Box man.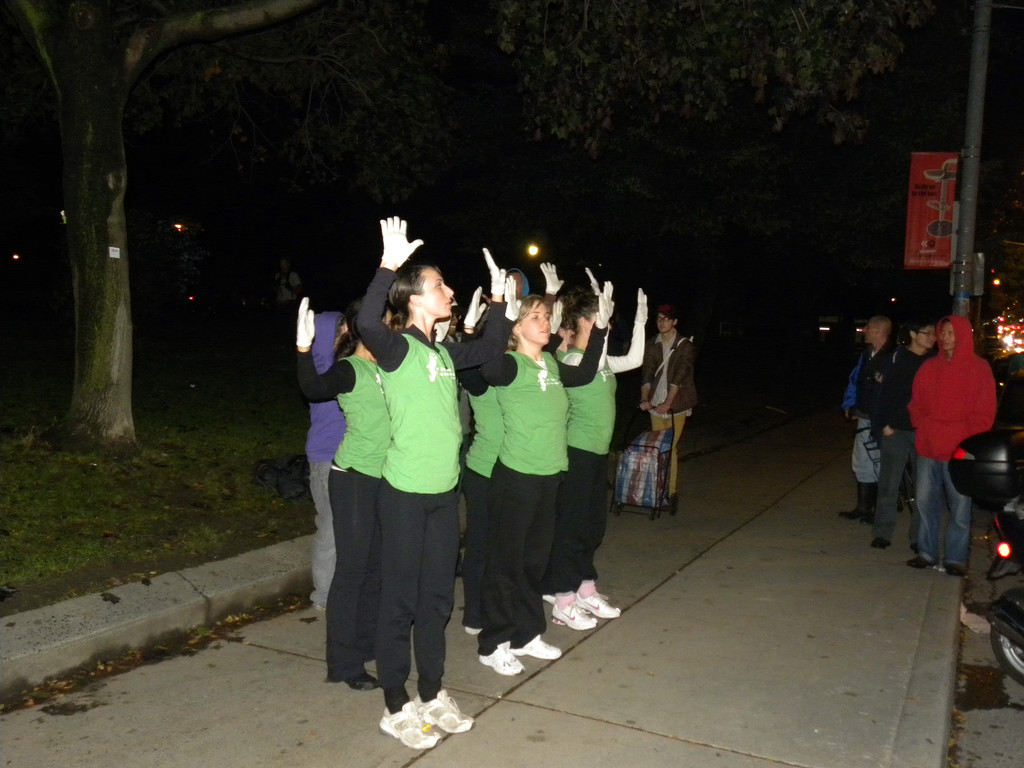
642:307:698:508.
